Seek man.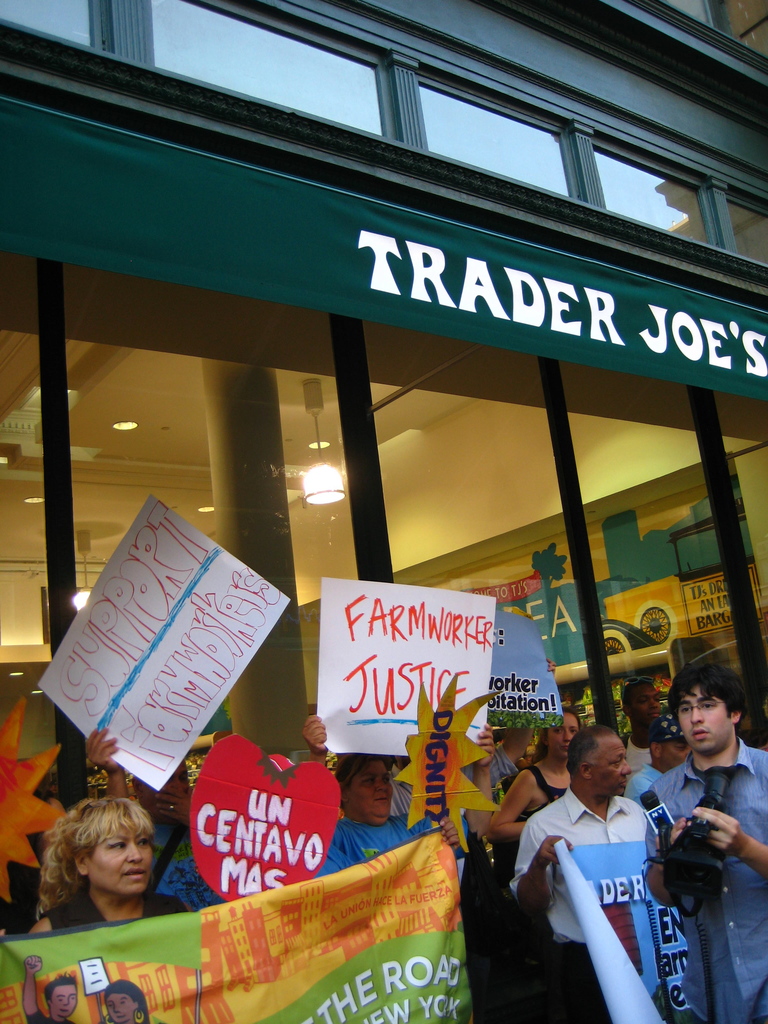
[left=81, top=729, right=221, bottom=911].
